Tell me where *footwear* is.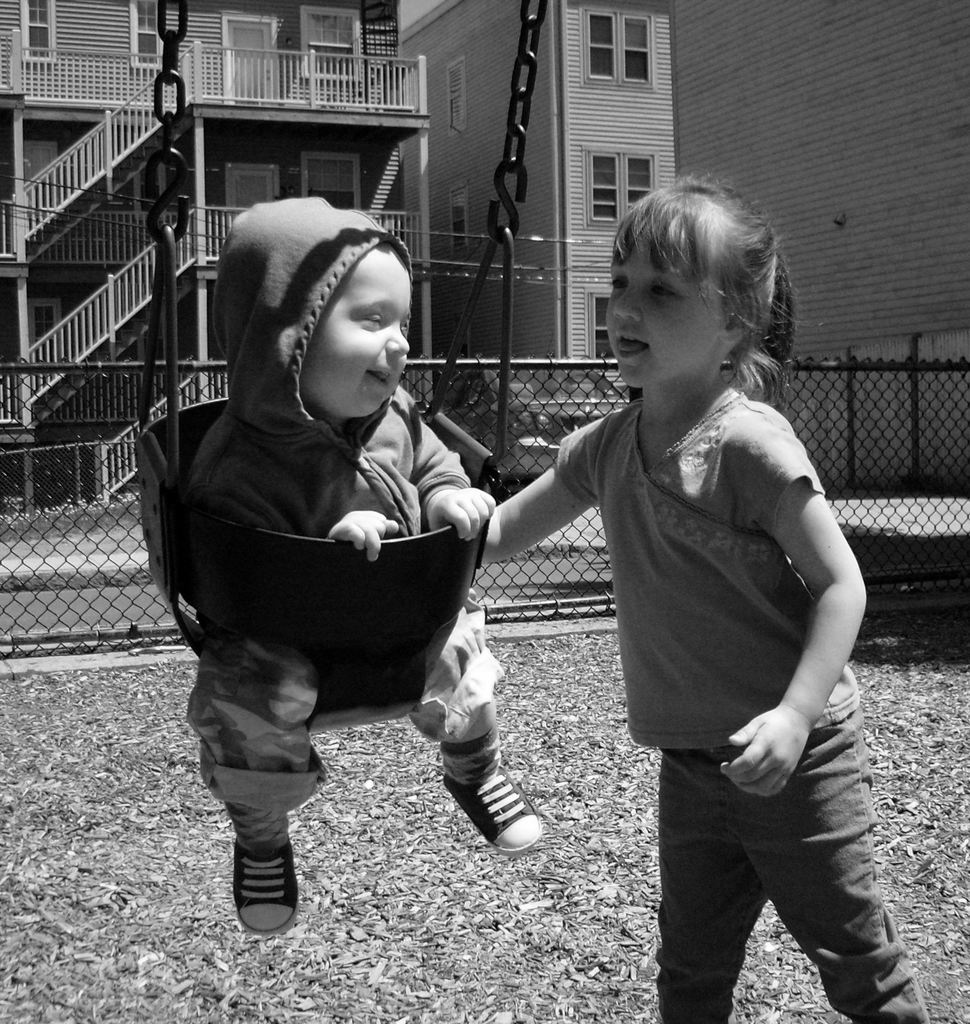
*footwear* is at (232,833,304,945).
